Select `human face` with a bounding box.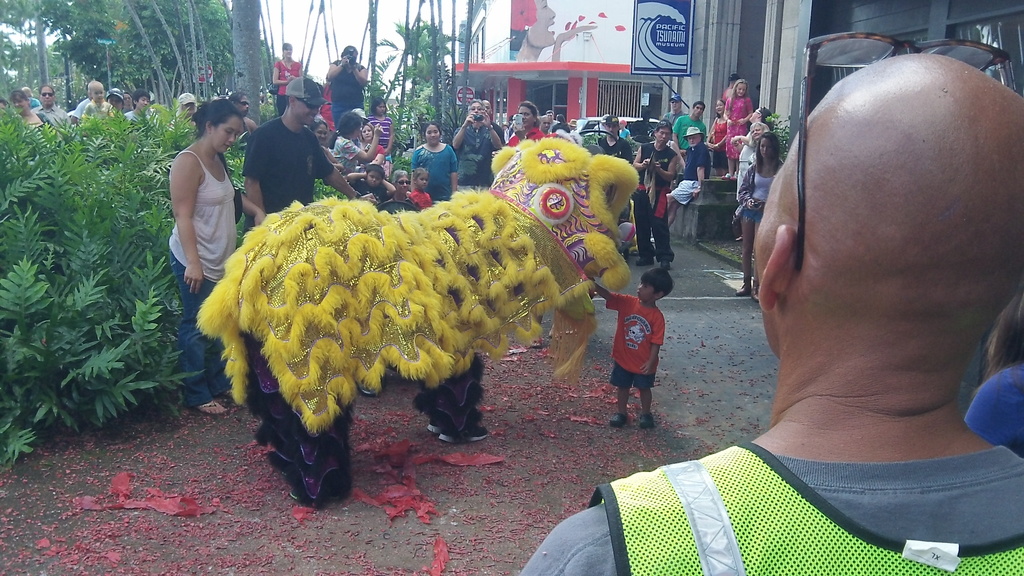
x1=691 y1=103 x2=705 y2=118.
